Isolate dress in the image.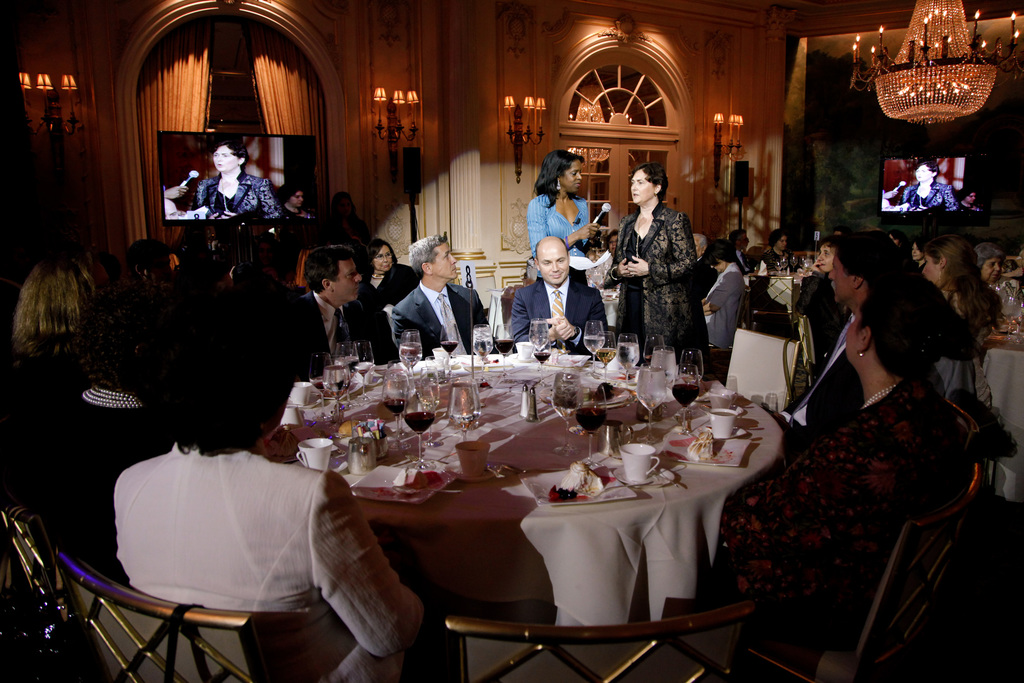
Isolated region: (left=40, top=383, right=172, bottom=581).
